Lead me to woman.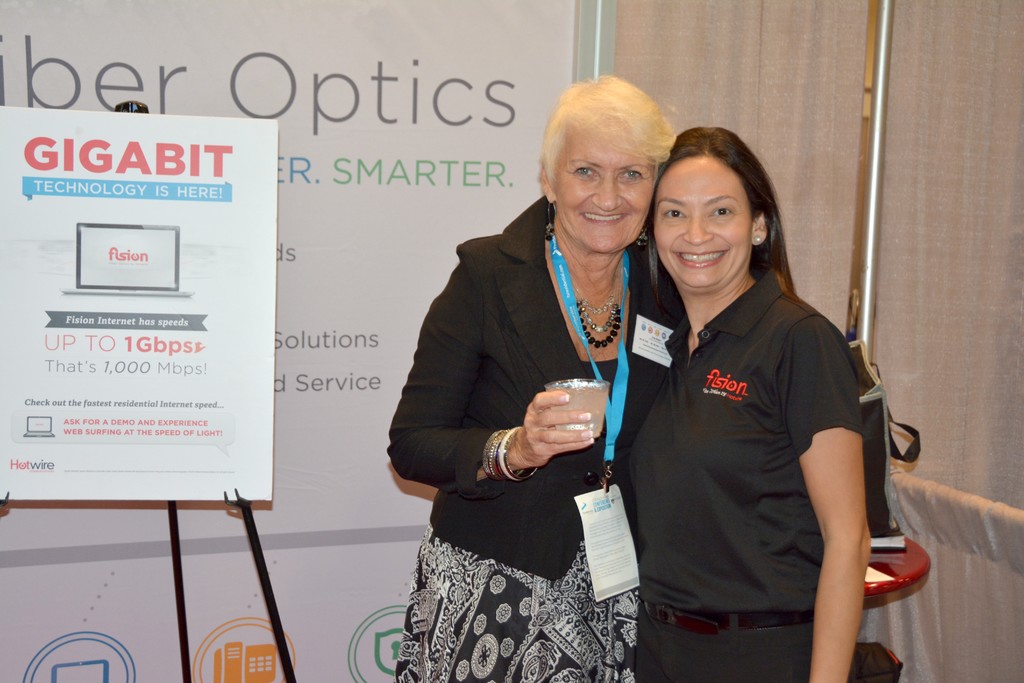
Lead to pyautogui.locateOnScreen(378, 75, 680, 680).
